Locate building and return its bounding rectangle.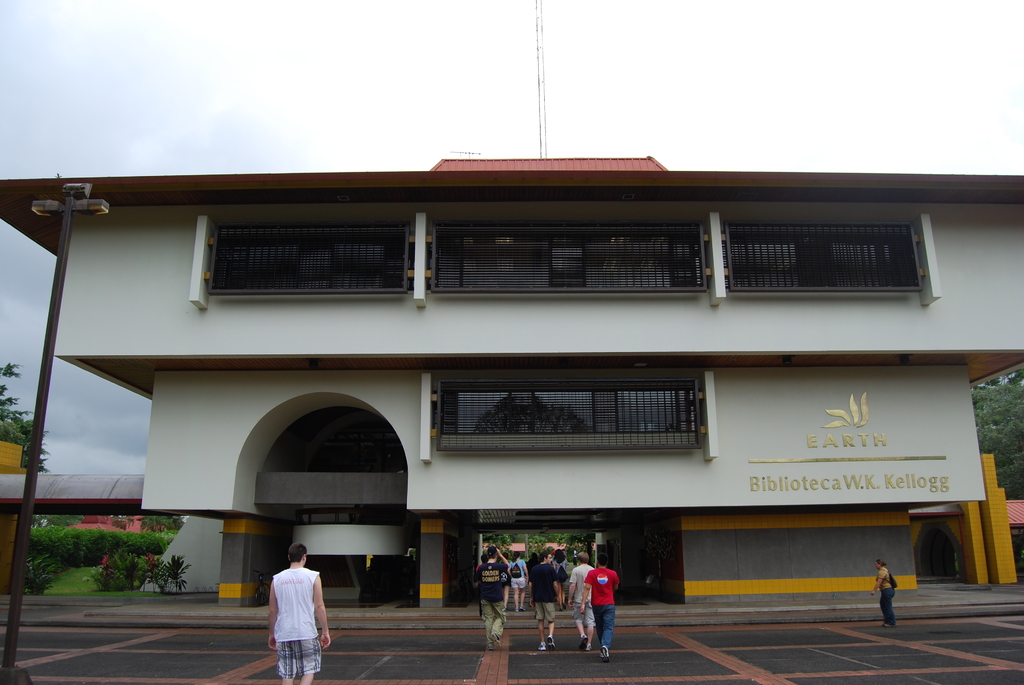
left=0, top=157, right=1023, bottom=602.
